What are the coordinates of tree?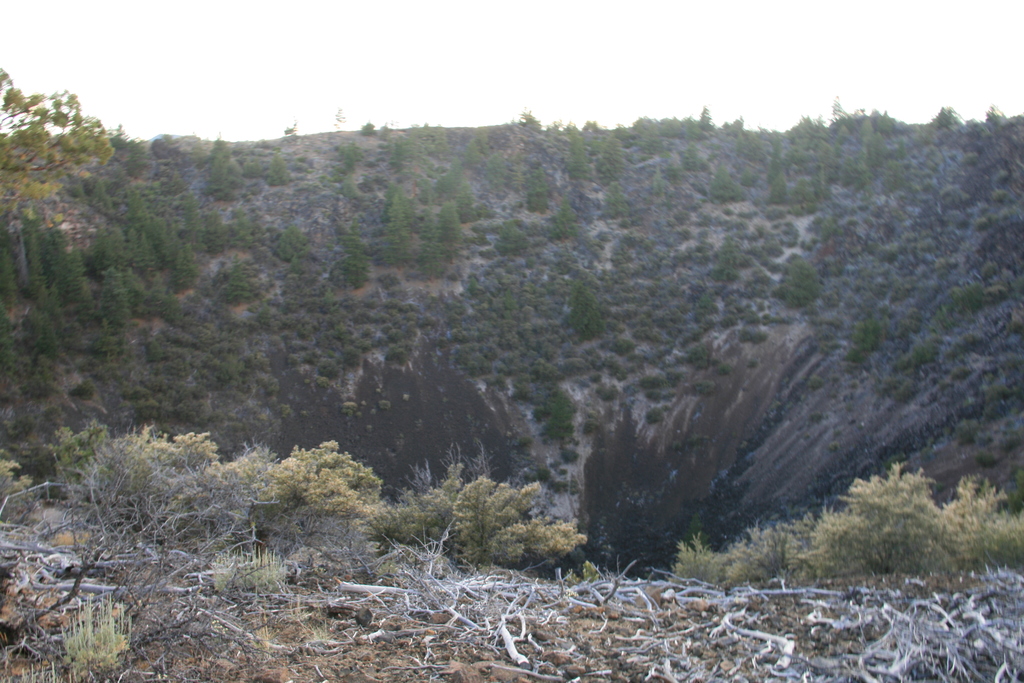
bbox(0, 63, 118, 237).
